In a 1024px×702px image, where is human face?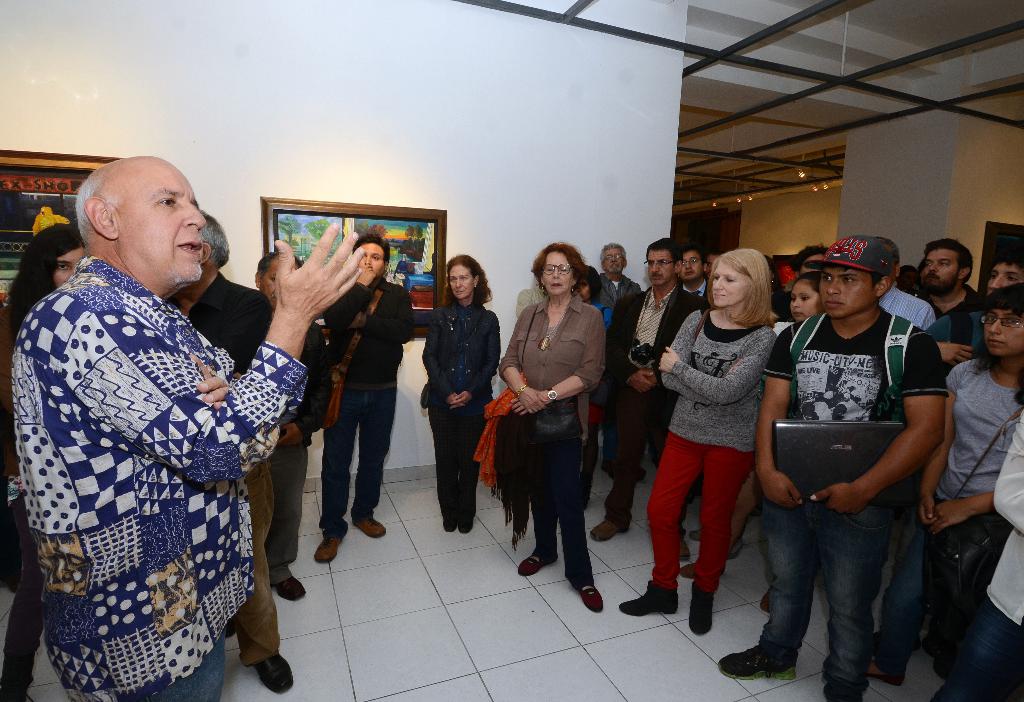
bbox(358, 242, 387, 278).
